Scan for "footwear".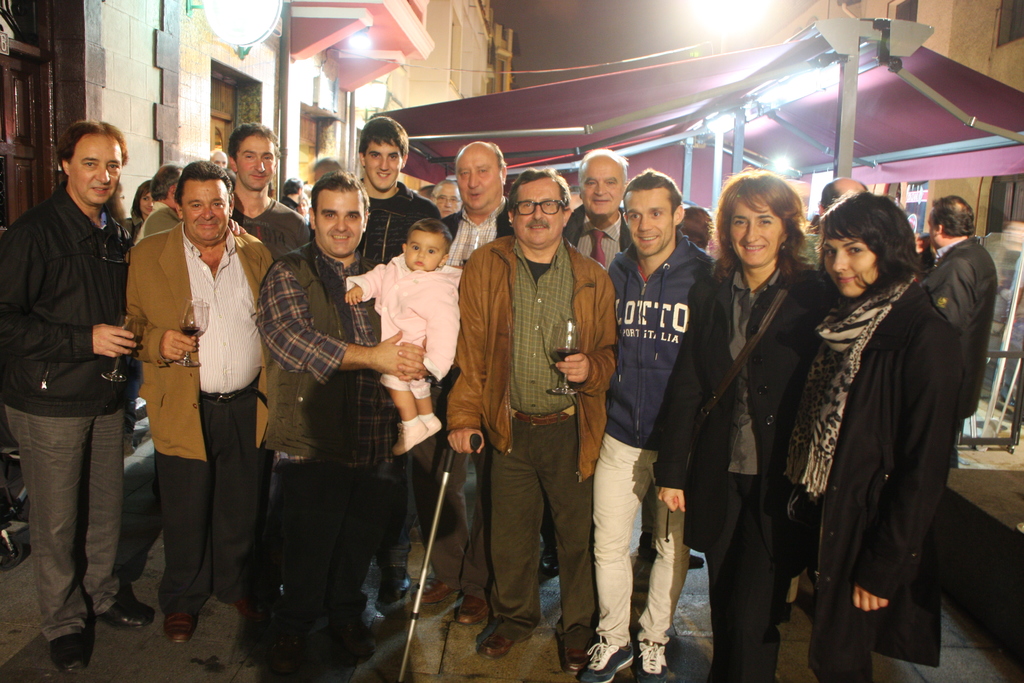
Scan result: bbox=(639, 635, 668, 682).
